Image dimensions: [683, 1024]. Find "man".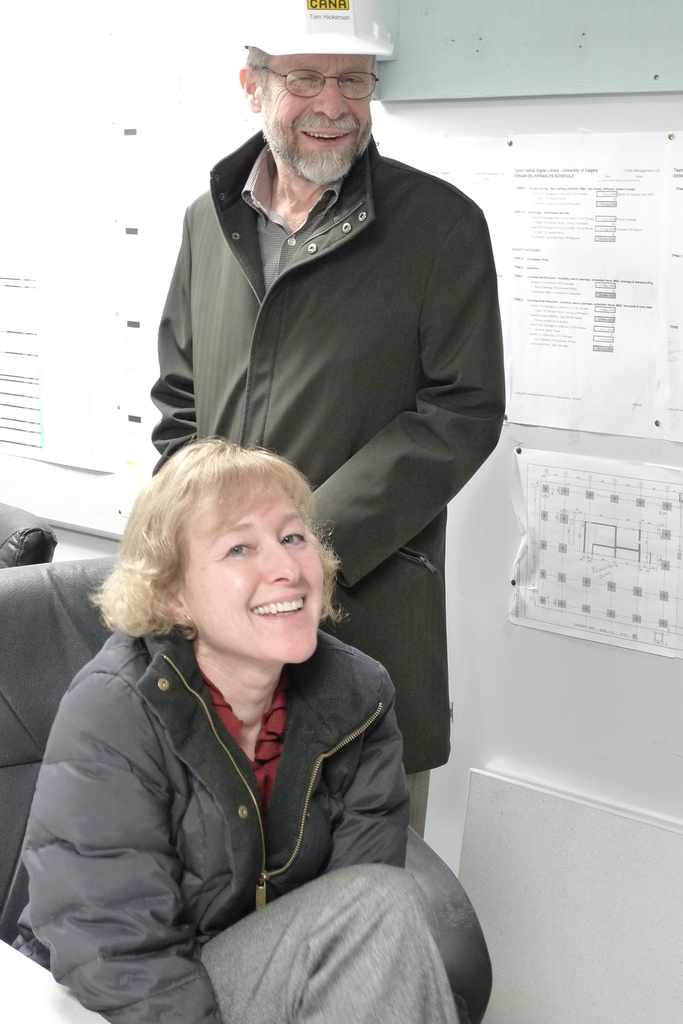
box(117, 67, 526, 883).
